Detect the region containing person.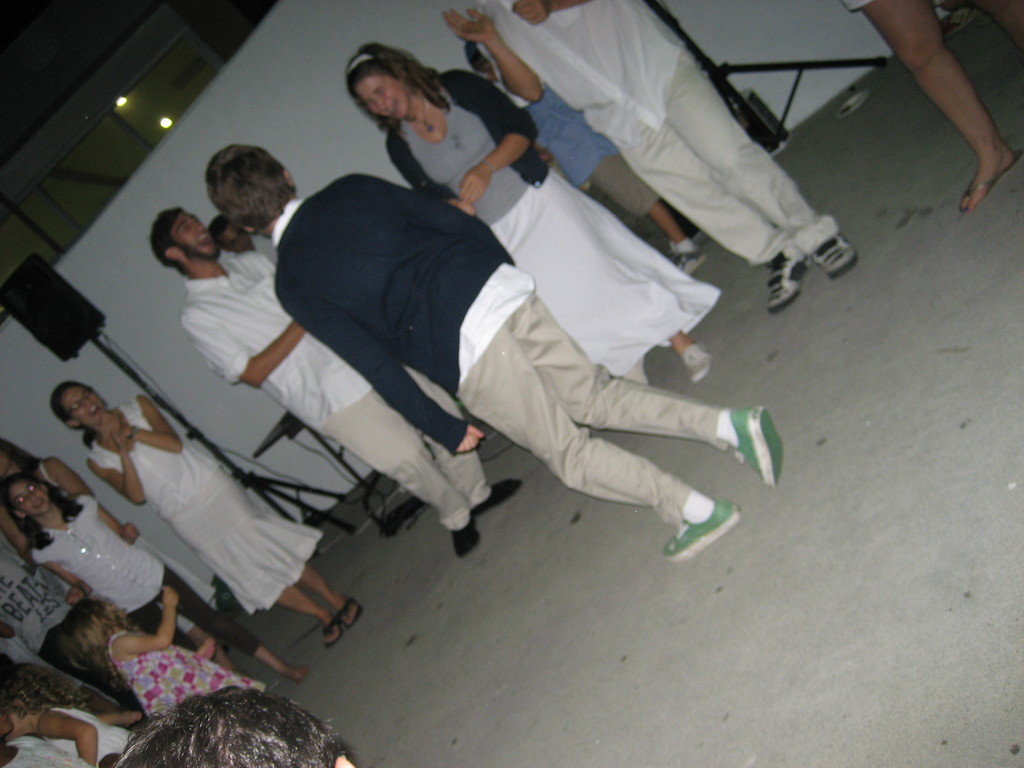
detection(48, 380, 361, 650).
